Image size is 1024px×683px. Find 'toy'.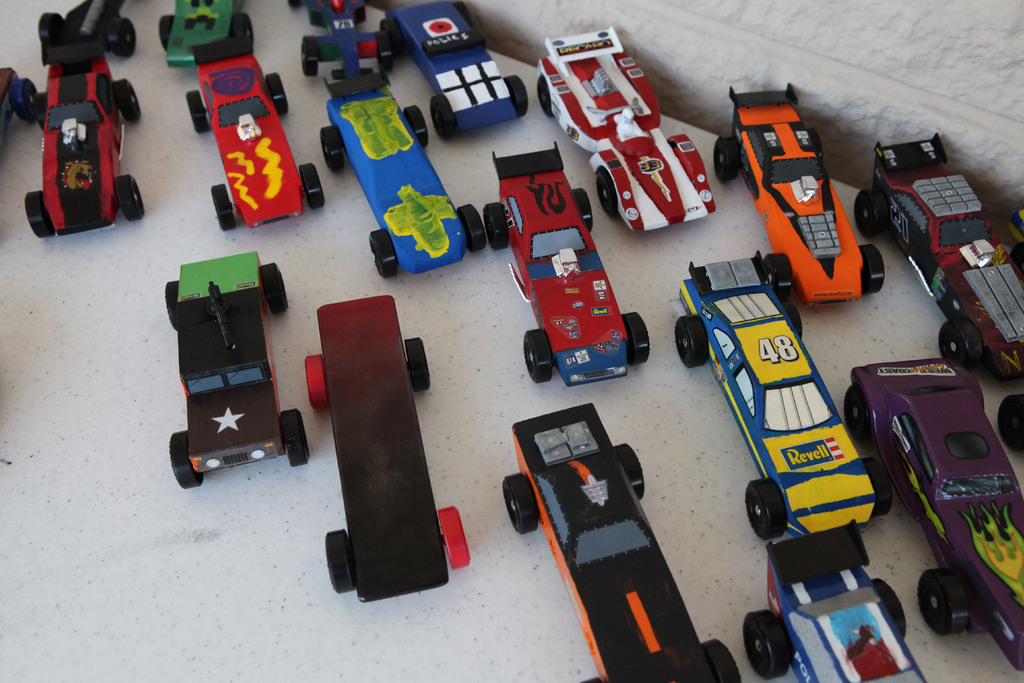
bbox=[666, 245, 895, 547].
